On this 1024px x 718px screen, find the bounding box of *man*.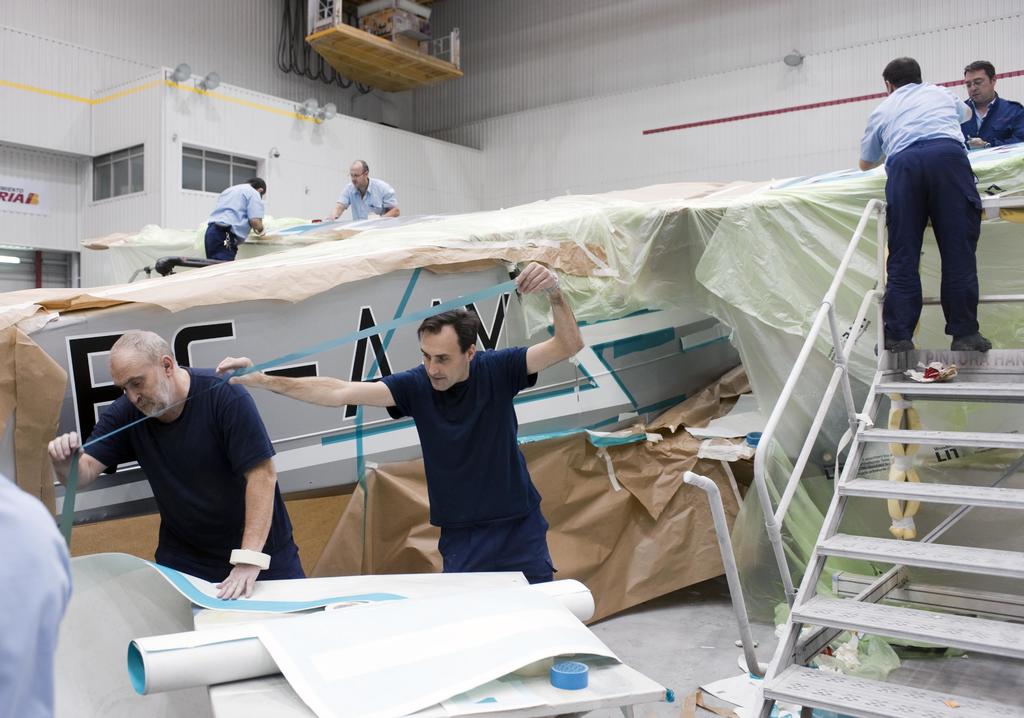
Bounding box: {"x1": 202, "y1": 246, "x2": 592, "y2": 583}.
